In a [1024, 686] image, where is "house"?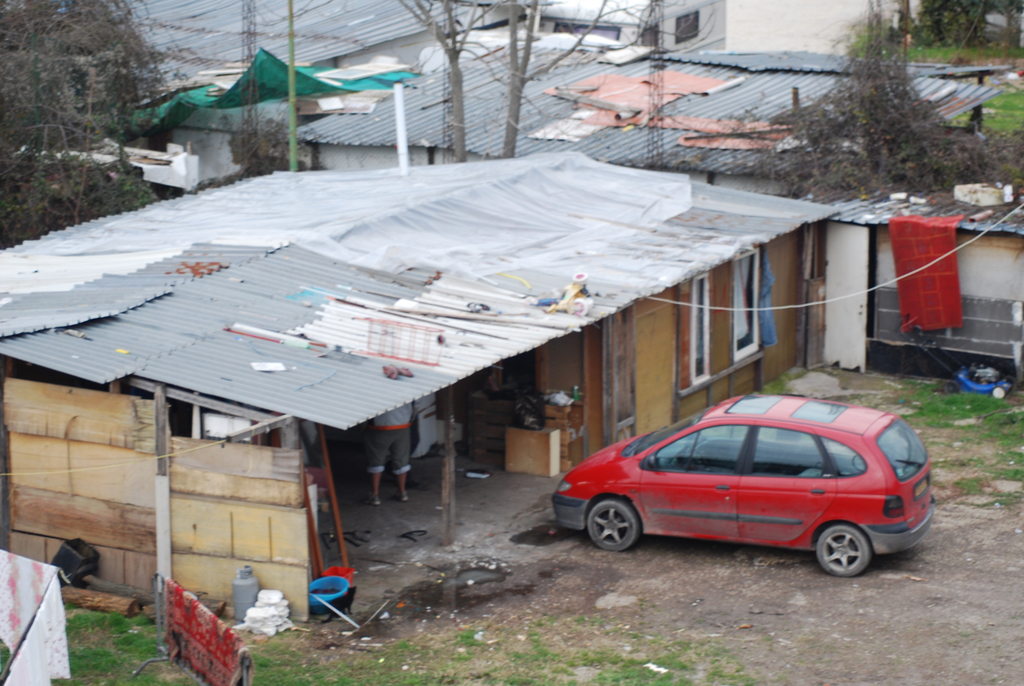
0, 148, 838, 621.
